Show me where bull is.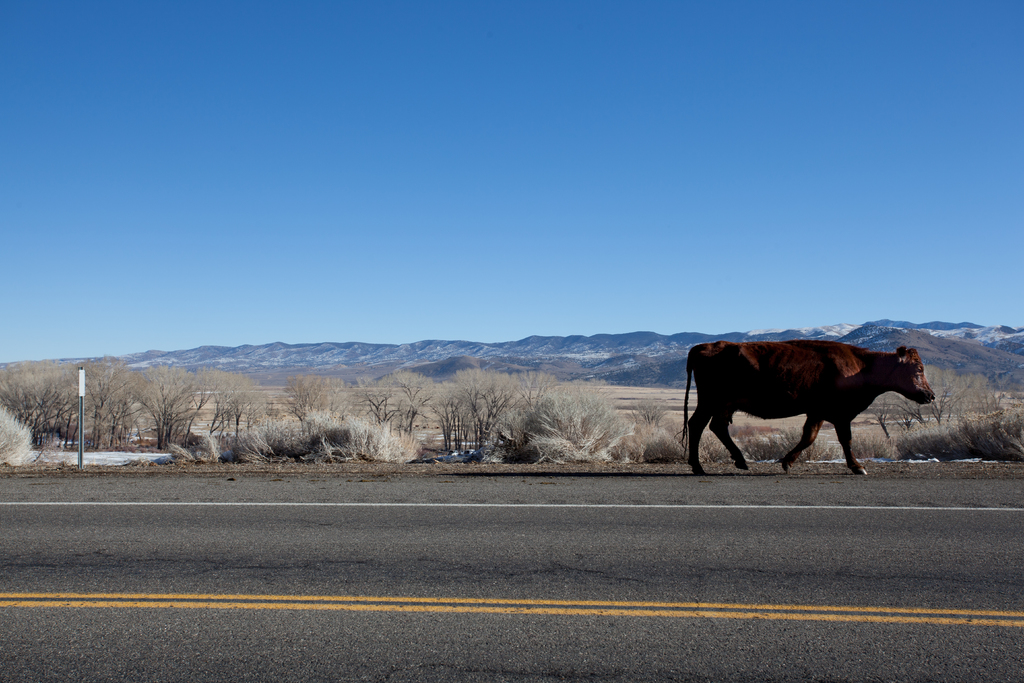
bull is at (x1=683, y1=327, x2=938, y2=475).
